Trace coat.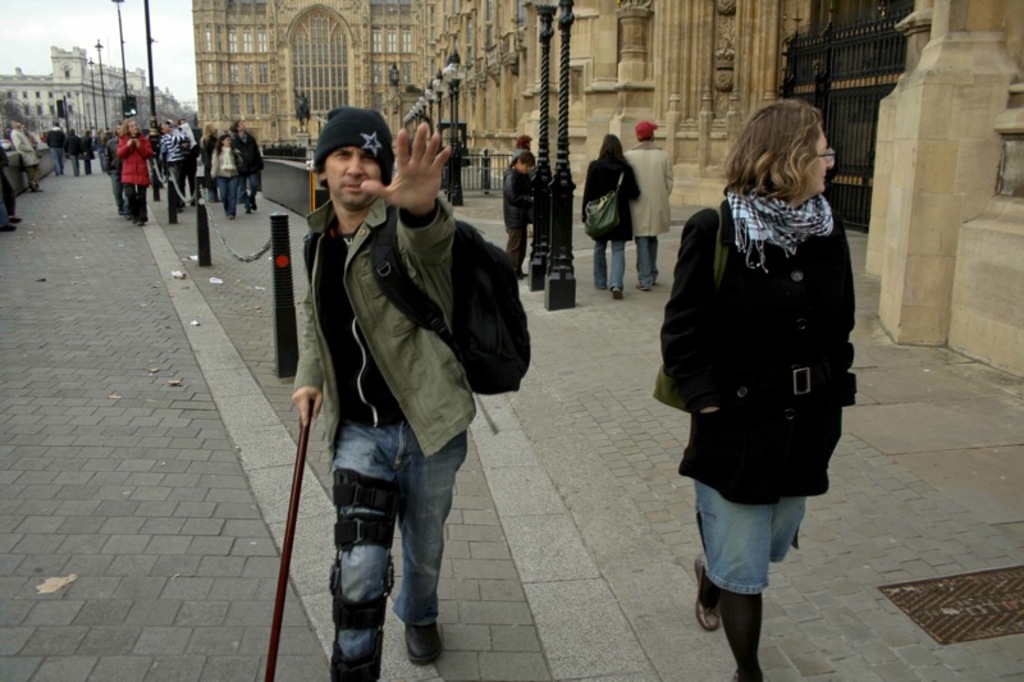
Traced to 623, 133, 677, 237.
